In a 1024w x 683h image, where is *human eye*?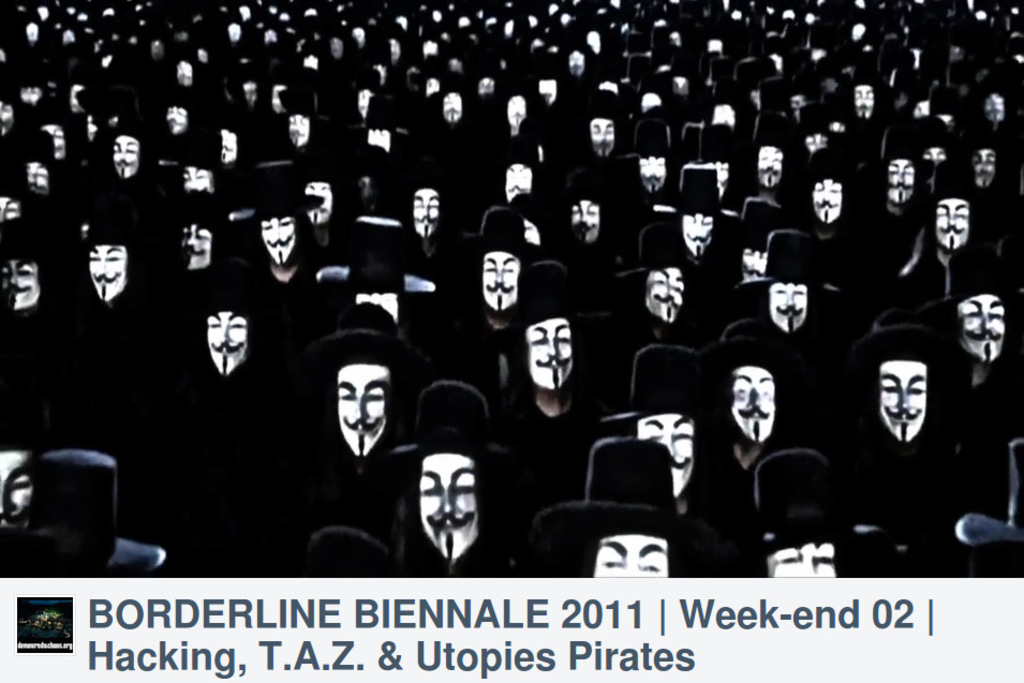
<region>888, 166, 899, 172</region>.
